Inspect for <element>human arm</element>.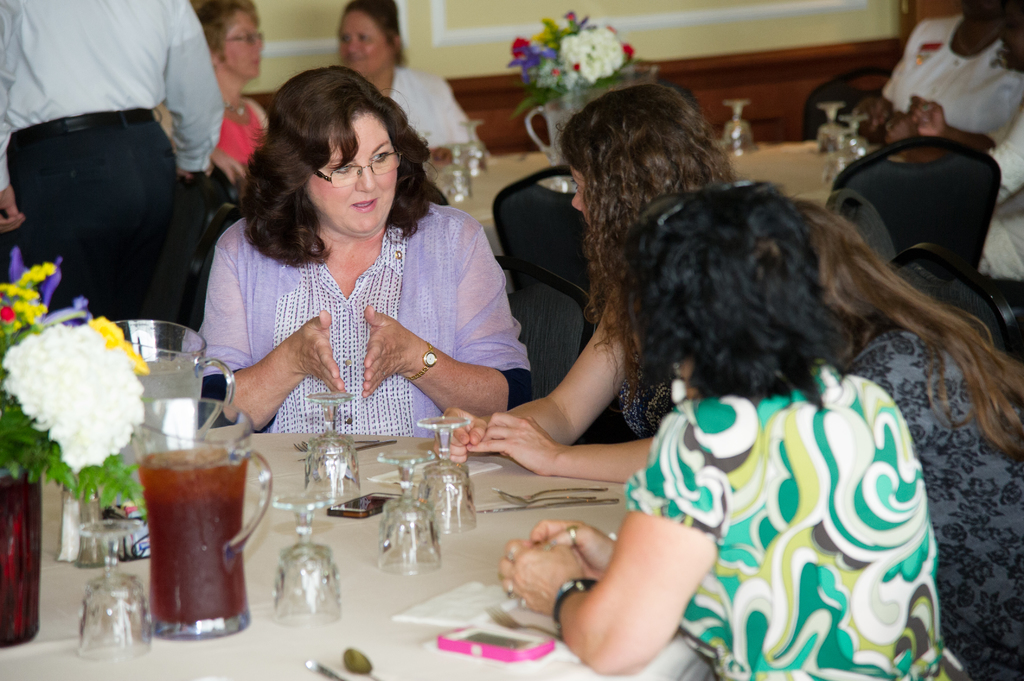
Inspection: 358/207/539/422.
